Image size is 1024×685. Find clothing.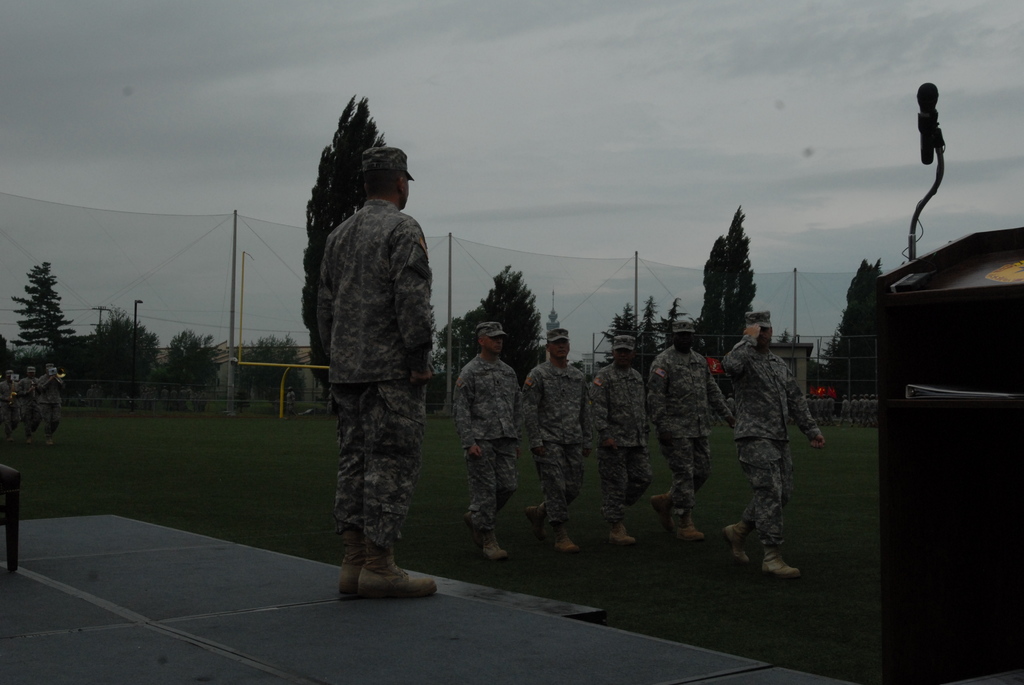
(left=15, top=378, right=40, bottom=435).
